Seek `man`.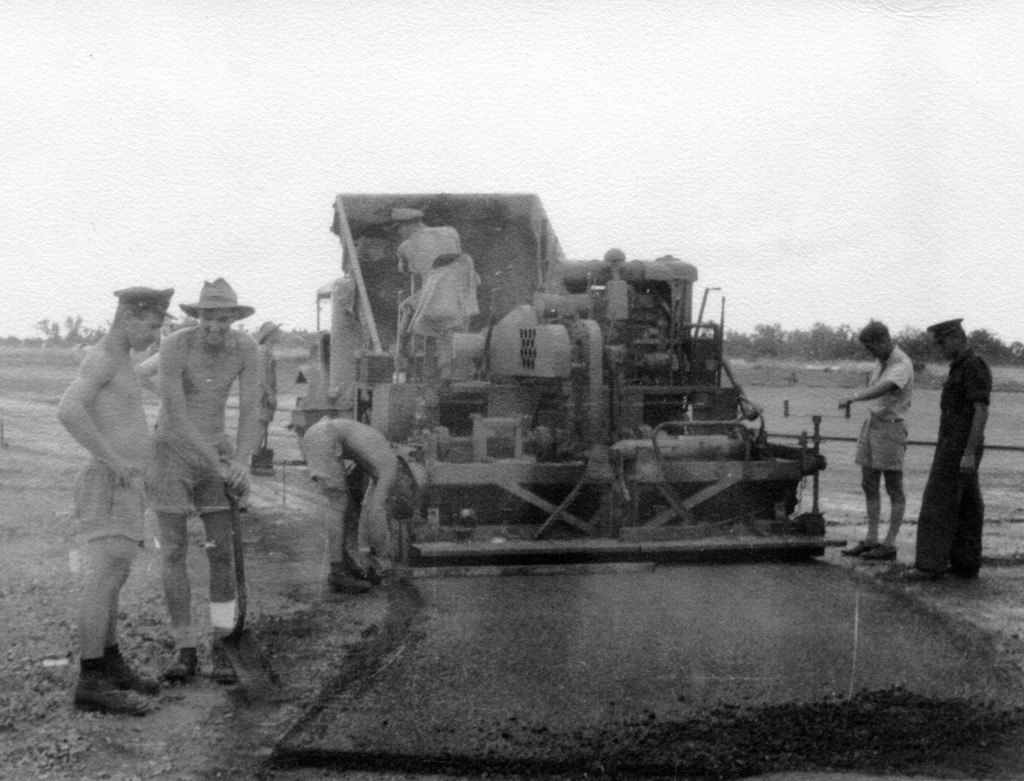
400, 201, 471, 284.
